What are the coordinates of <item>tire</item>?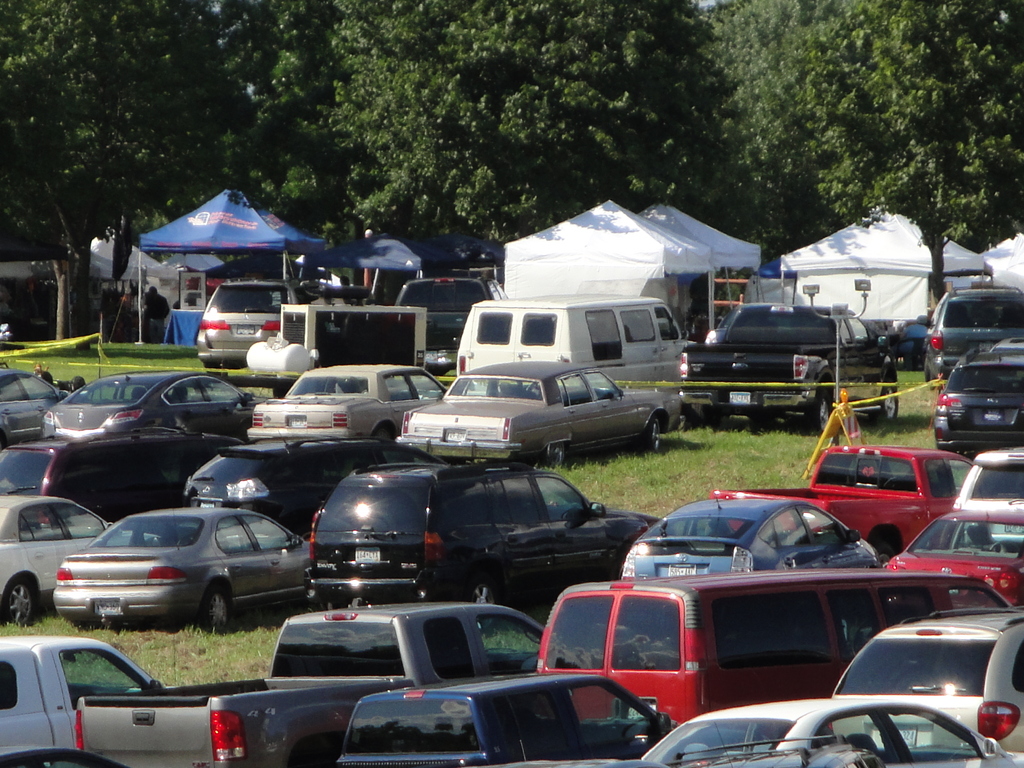
Rect(548, 432, 568, 480).
